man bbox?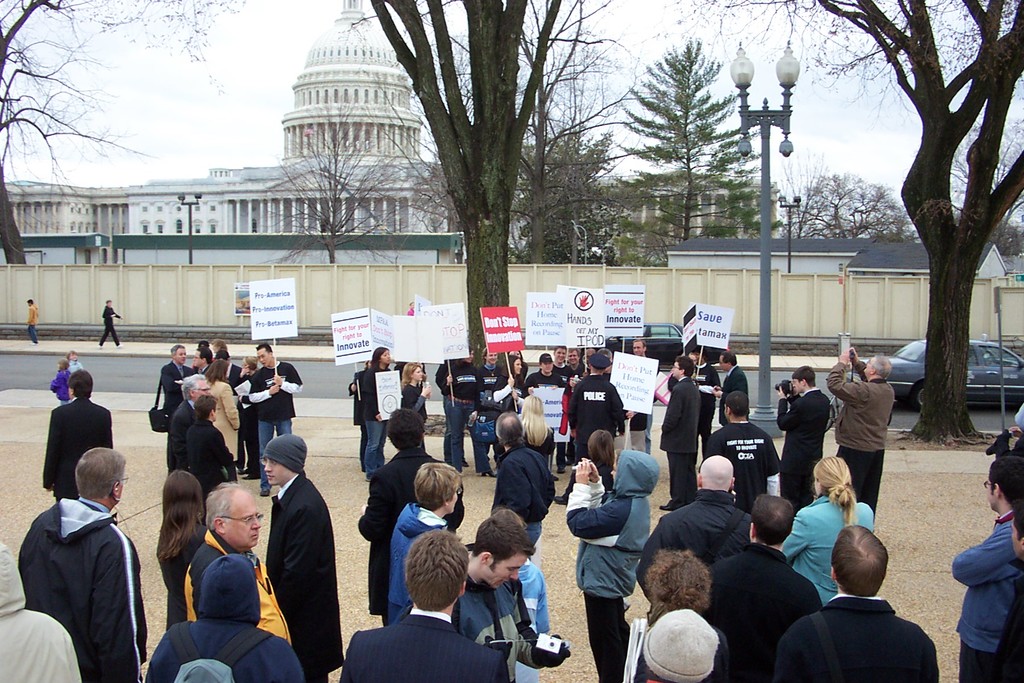
bbox=(133, 557, 310, 682)
